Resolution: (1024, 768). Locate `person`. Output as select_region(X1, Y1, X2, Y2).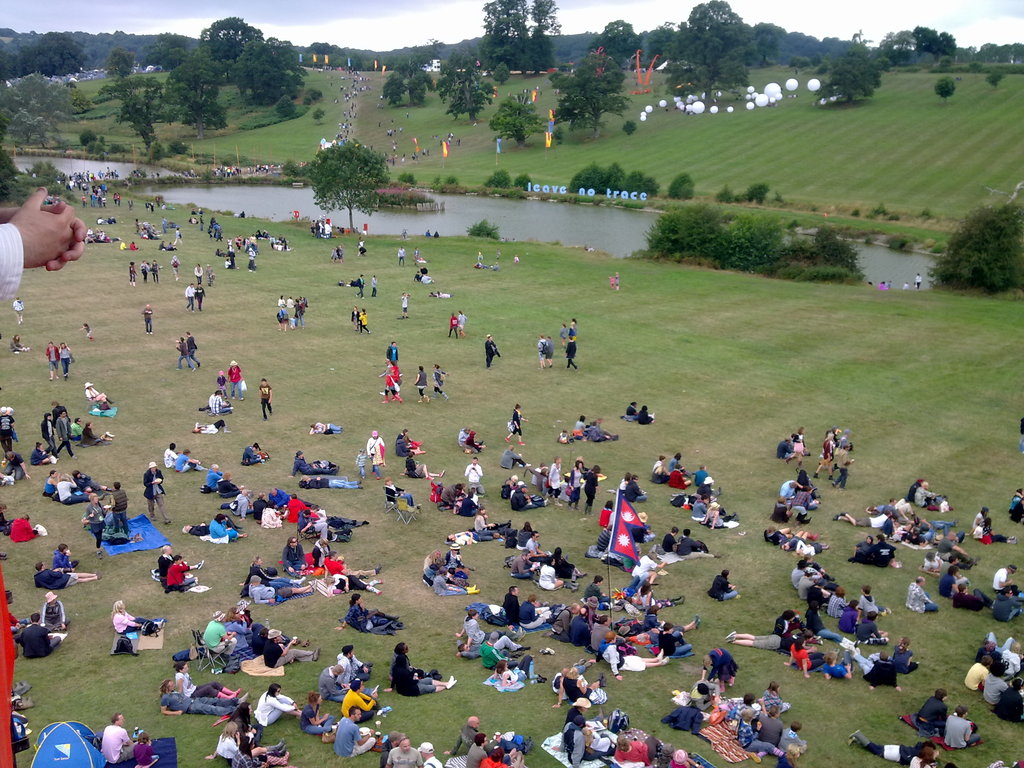
select_region(127, 257, 140, 284).
